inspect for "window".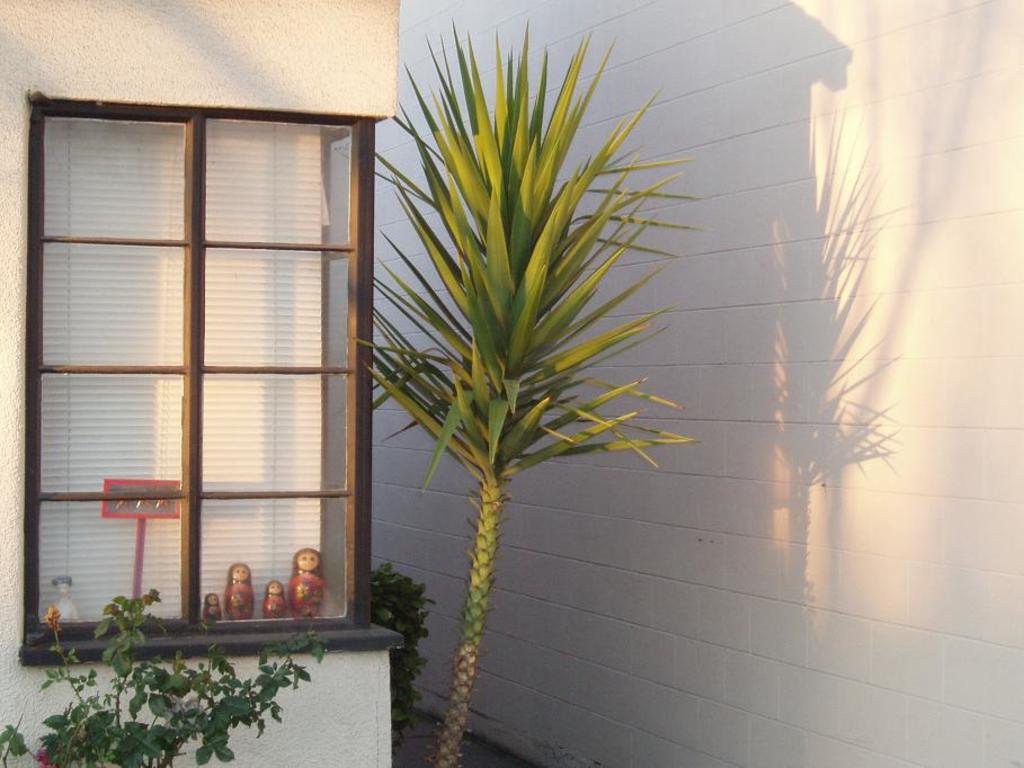
Inspection: bbox=[30, 105, 375, 632].
